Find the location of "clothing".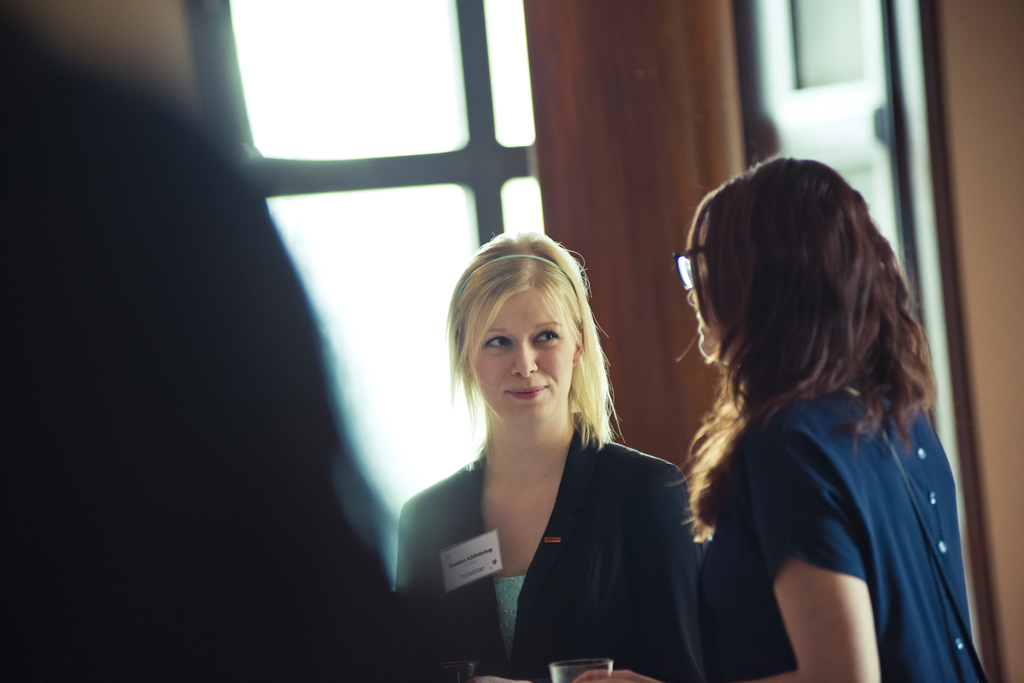
Location: region(0, 12, 420, 682).
